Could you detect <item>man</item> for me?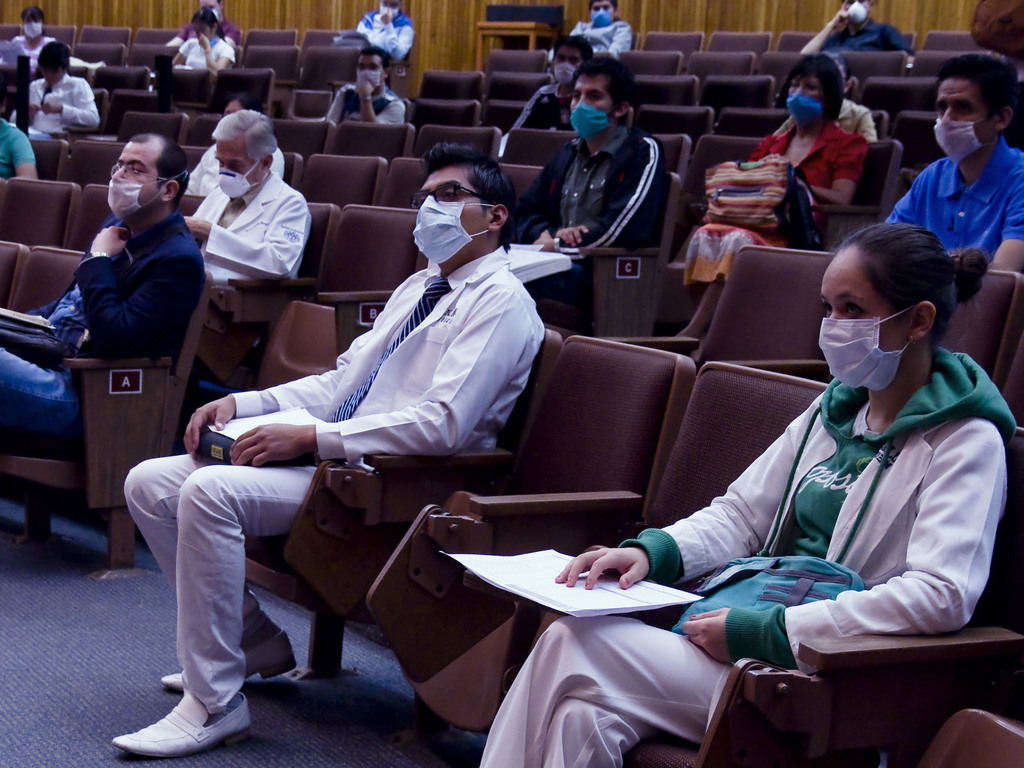
Detection result: (326, 42, 406, 123).
